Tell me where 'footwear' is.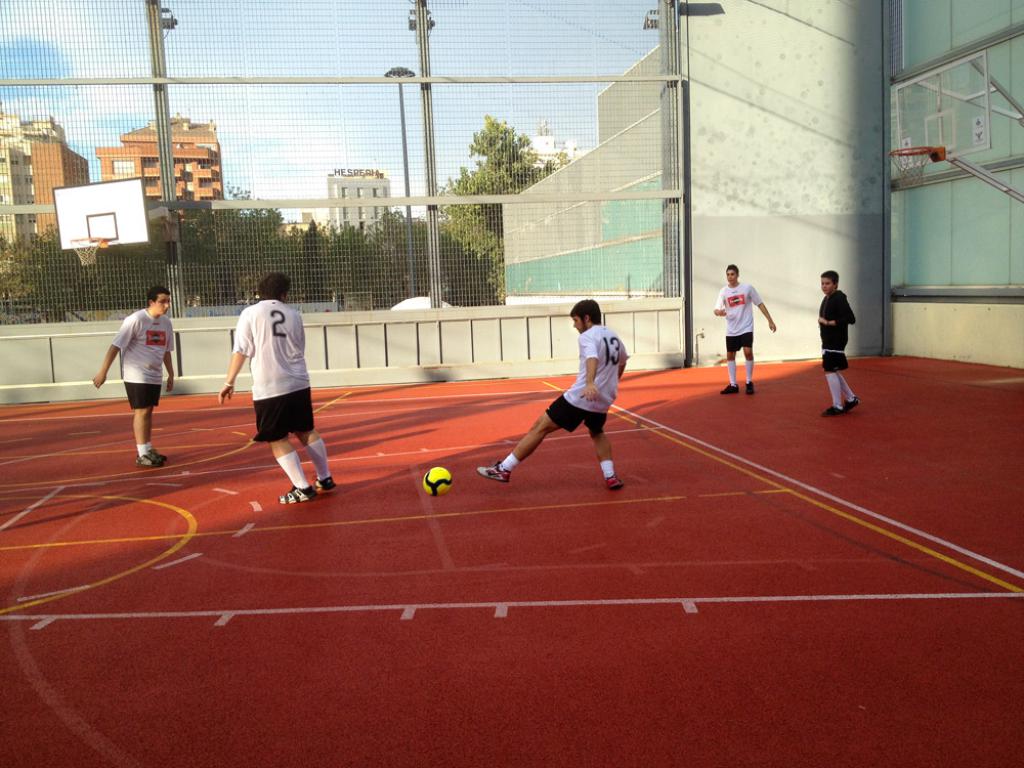
'footwear' is at 821,401,837,411.
